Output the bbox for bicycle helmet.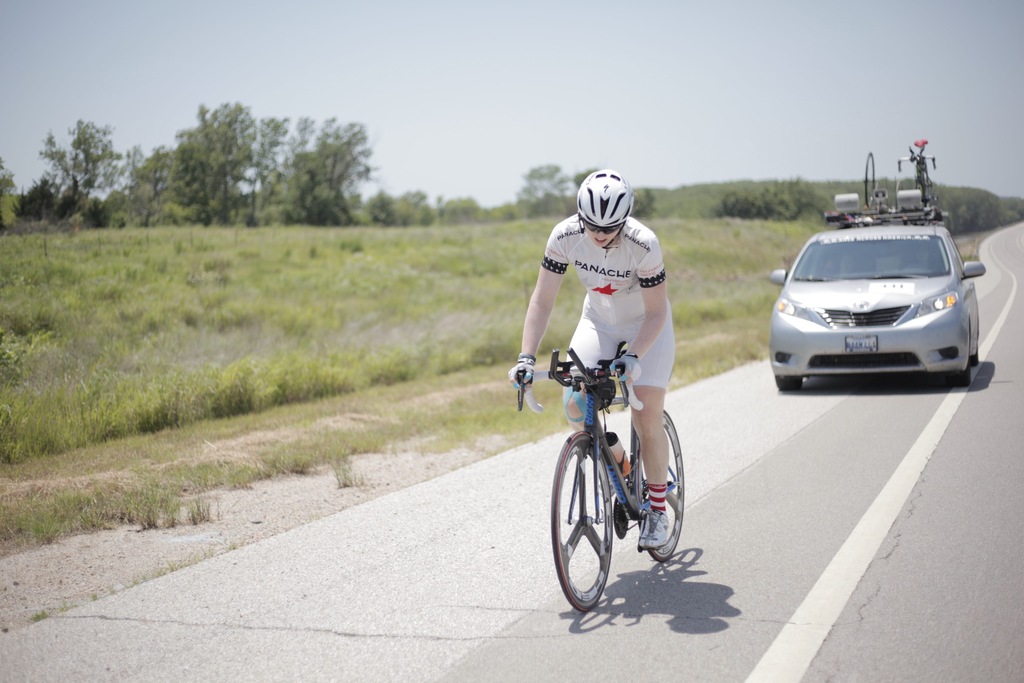
(left=576, top=165, right=635, bottom=231).
